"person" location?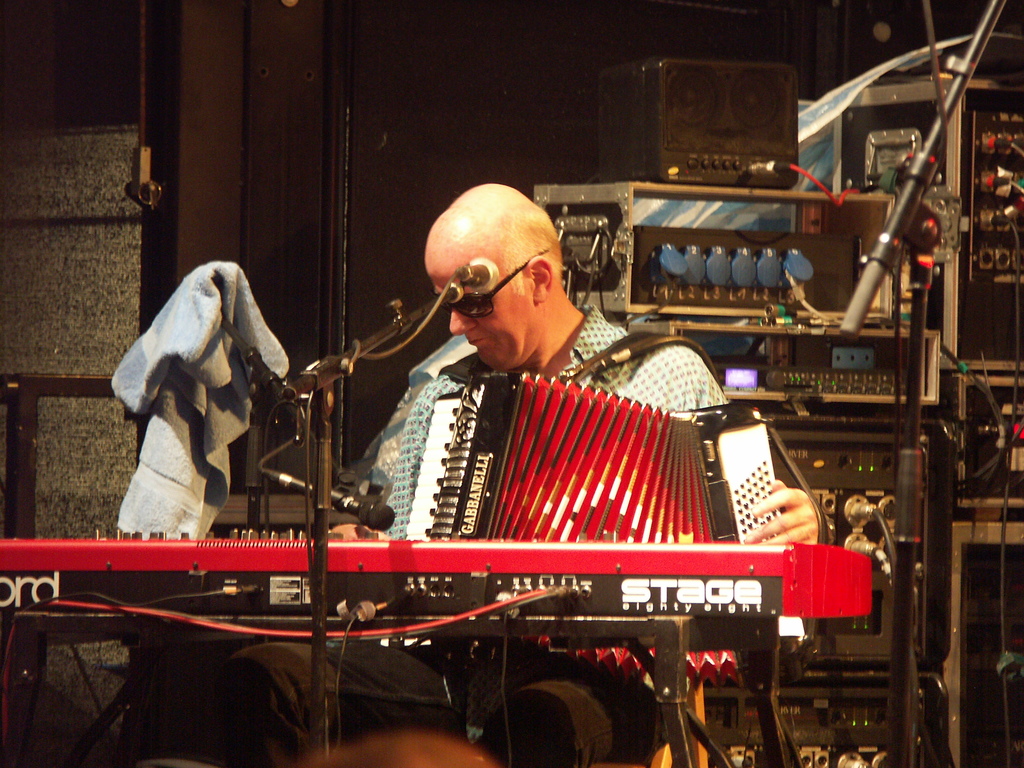
(255, 191, 837, 719)
